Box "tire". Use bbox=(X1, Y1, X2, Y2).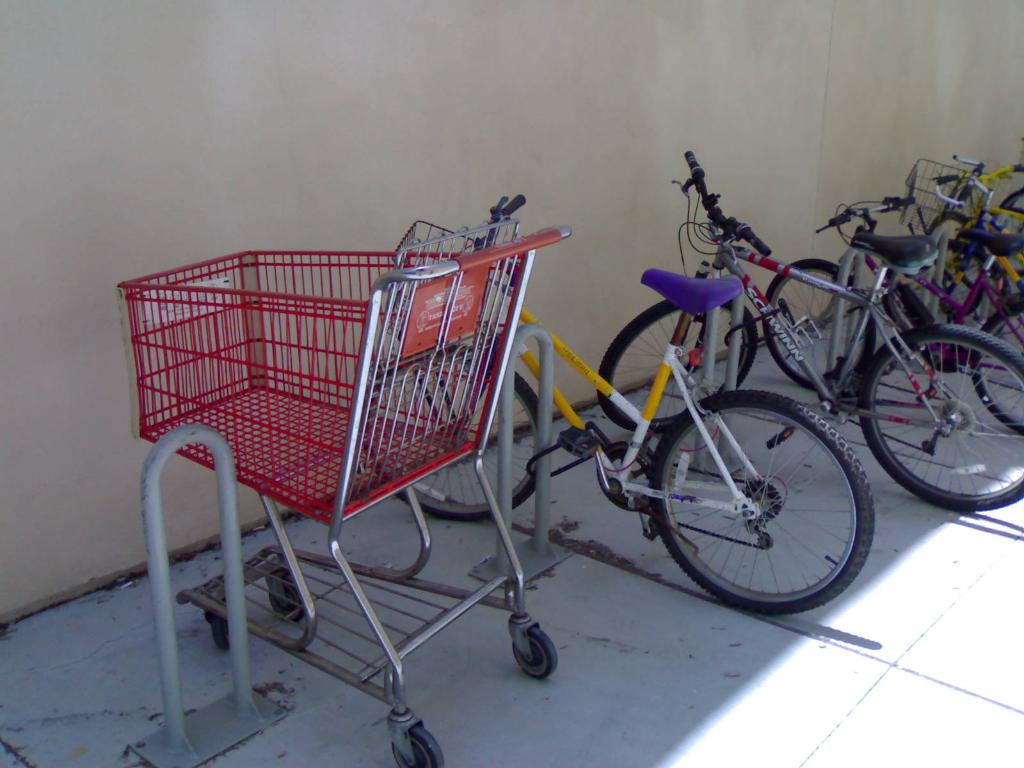
bbox=(765, 257, 878, 388).
